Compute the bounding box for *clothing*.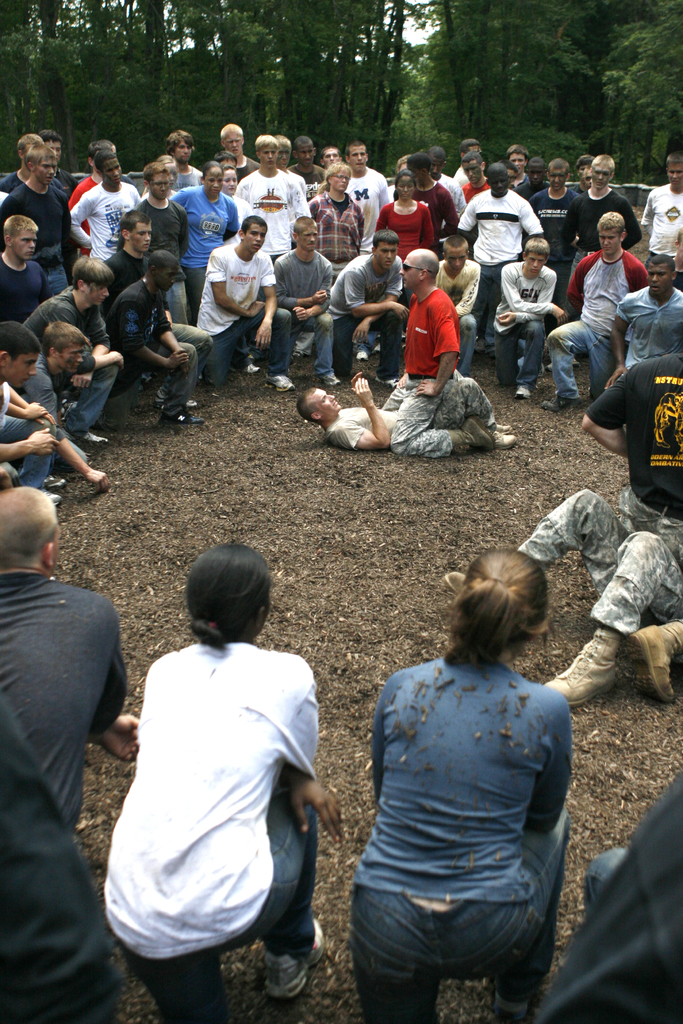
0, 171, 86, 195.
